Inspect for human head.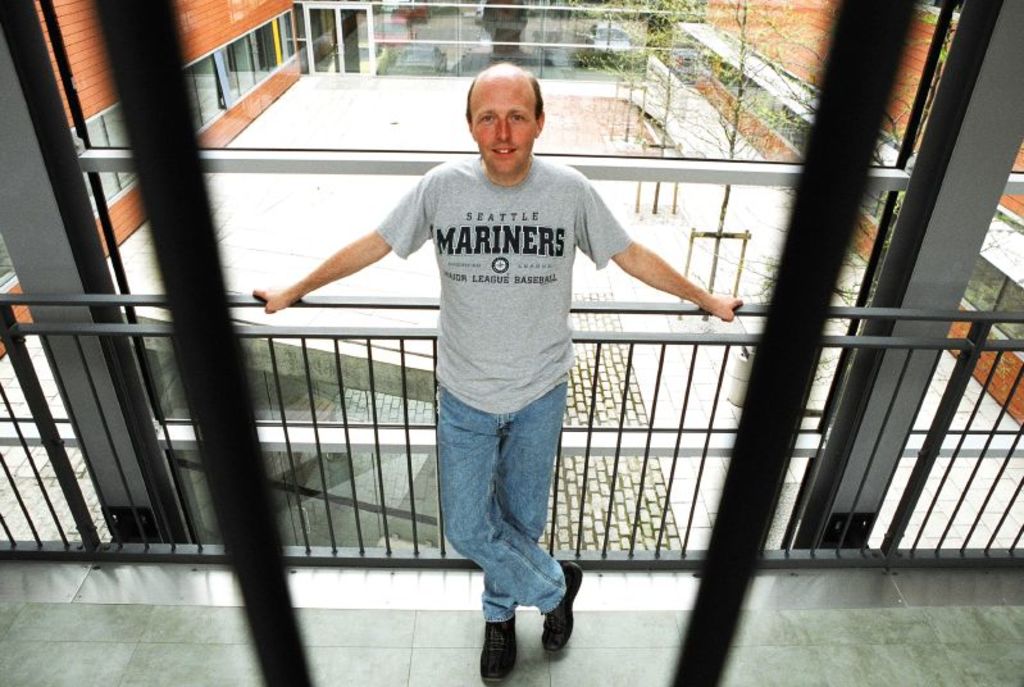
Inspection: {"x1": 456, "y1": 72, "x2": 547, "y2": 163}.
